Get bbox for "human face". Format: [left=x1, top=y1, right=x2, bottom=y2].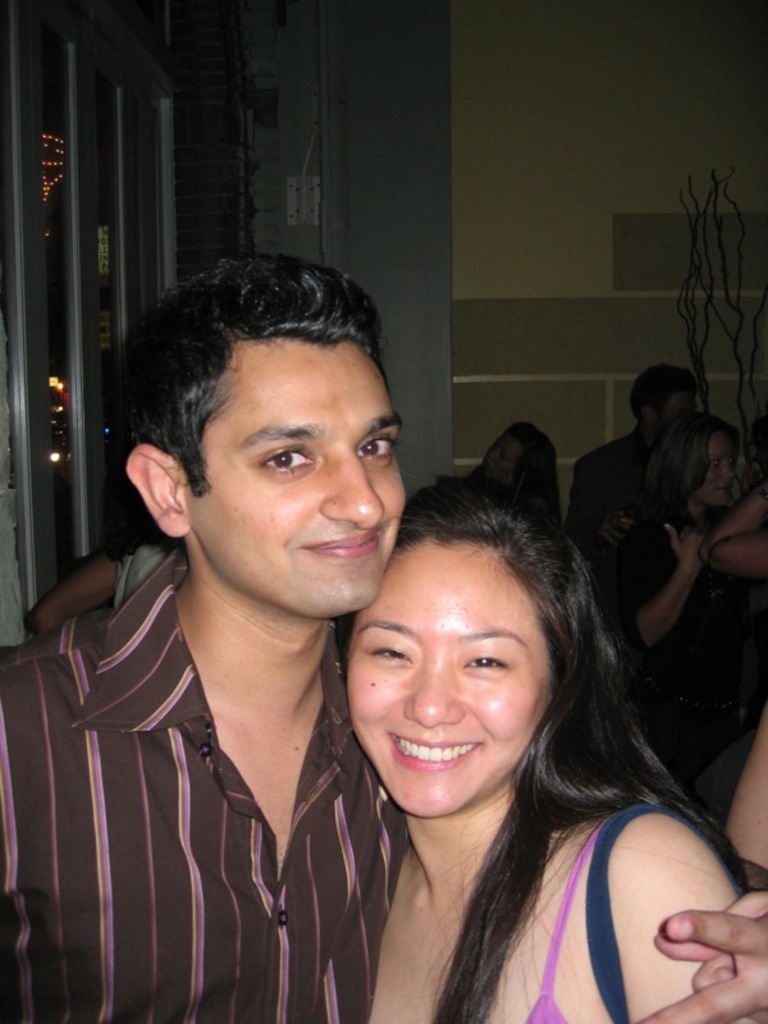
[left=488, top=438, right=526, bottom=484].
